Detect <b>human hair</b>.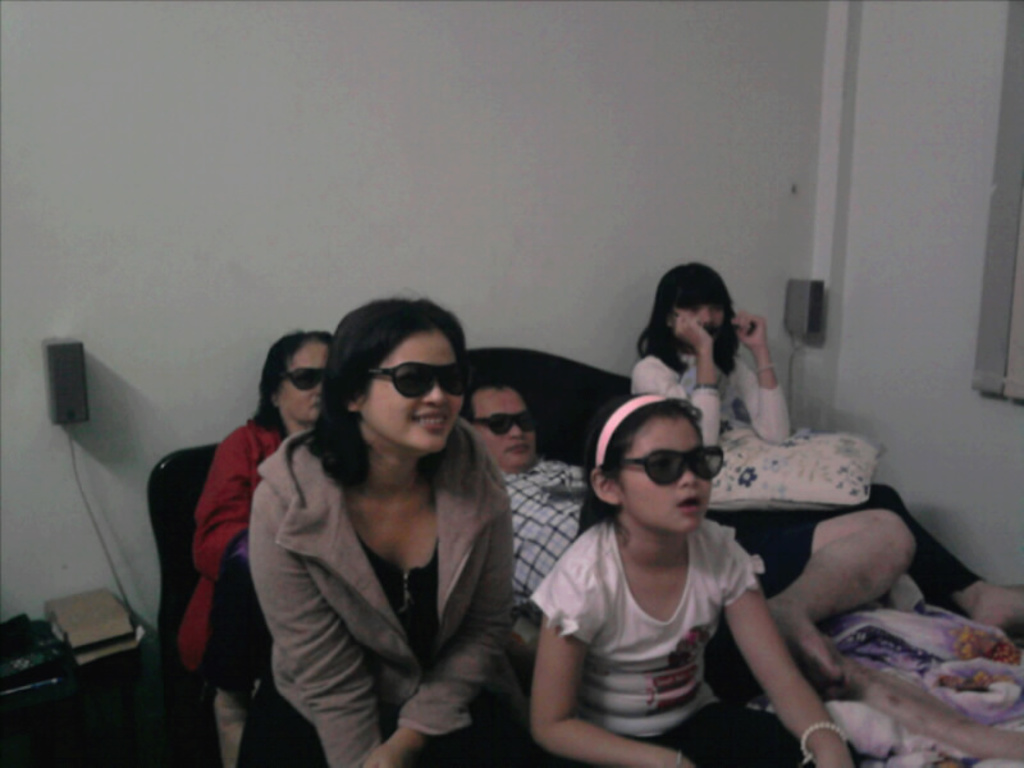
Detected at {"left": 303, "top": 307, "right": 479, "bottom": 495}.
